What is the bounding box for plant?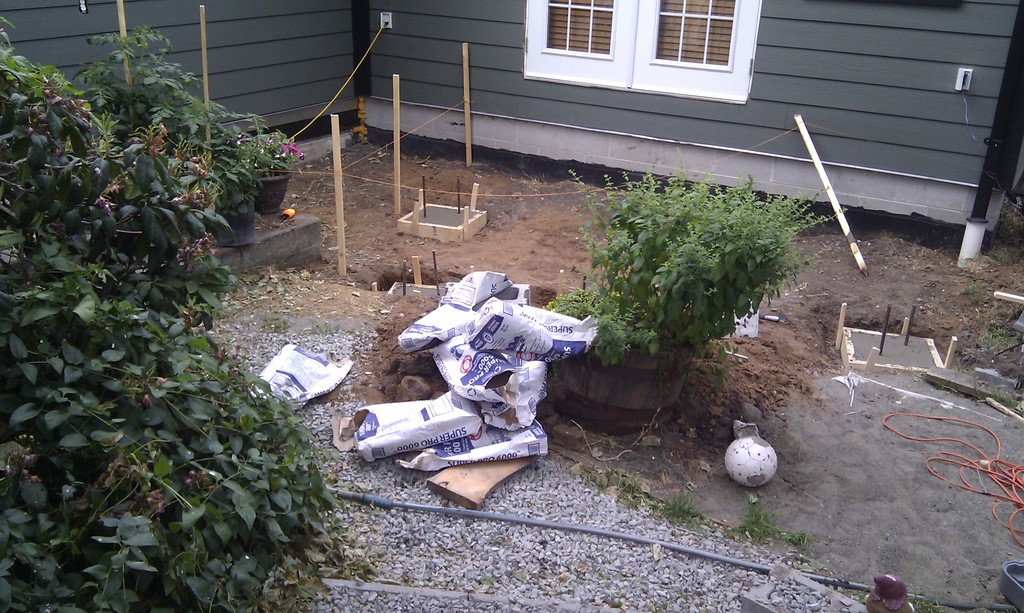
bbox=(972, 379, 1022, 410).
